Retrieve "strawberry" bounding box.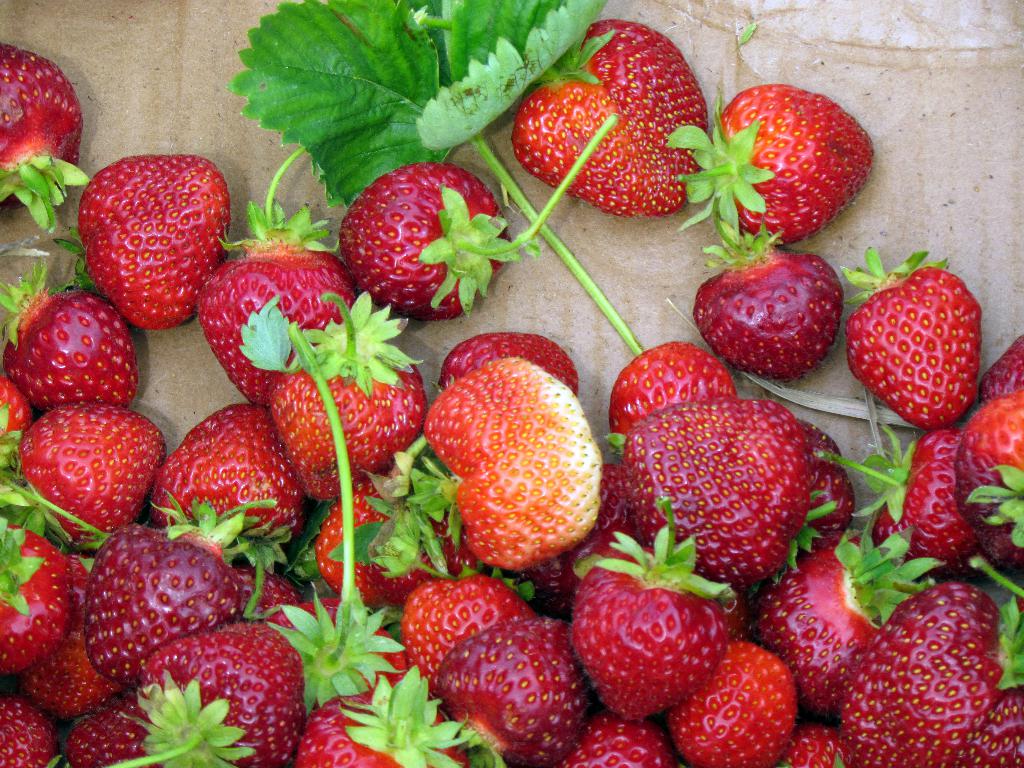
Bounding box: 675/88/876/248.
